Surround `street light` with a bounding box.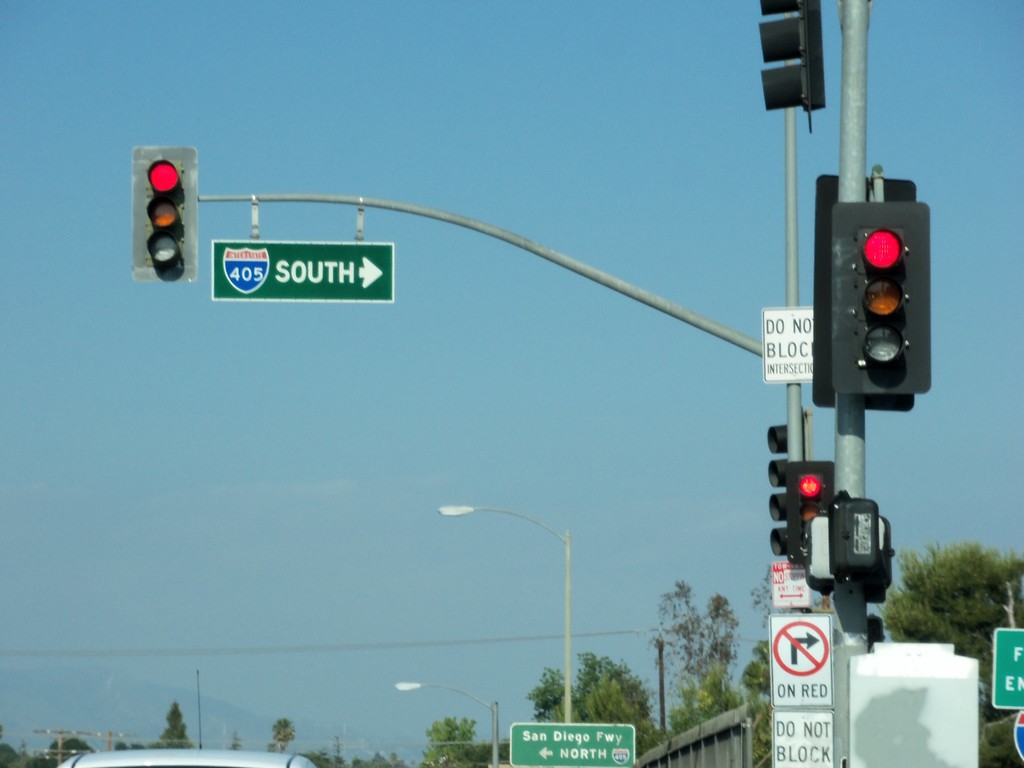
[x1=432, y1=492, x2=573, y2=728].
